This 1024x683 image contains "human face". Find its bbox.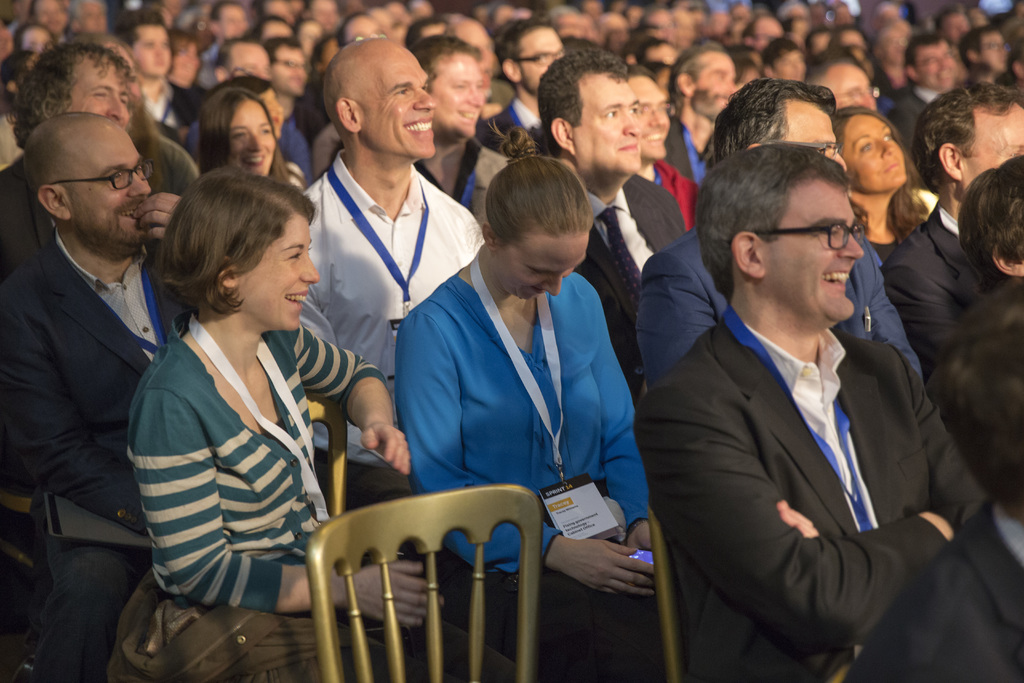
region(228, 47, 271, 82).
